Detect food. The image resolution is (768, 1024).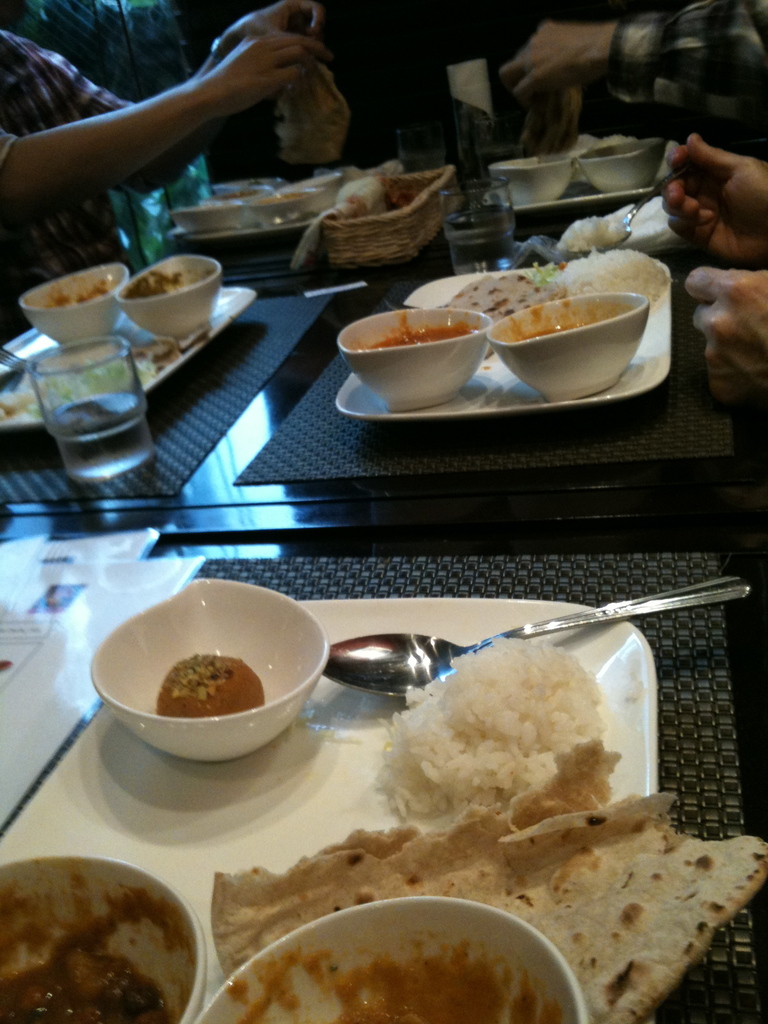
box=[289, 173, 420, 275].
